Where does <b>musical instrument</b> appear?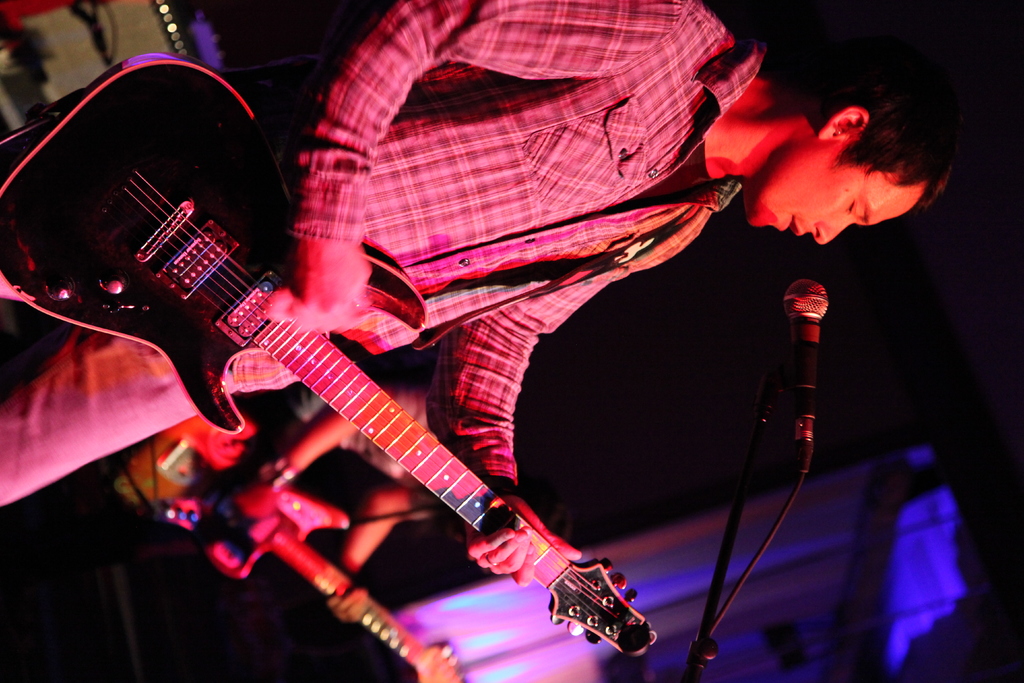
Appears at (x1=106, y1=412, x2=477, y2=682).
